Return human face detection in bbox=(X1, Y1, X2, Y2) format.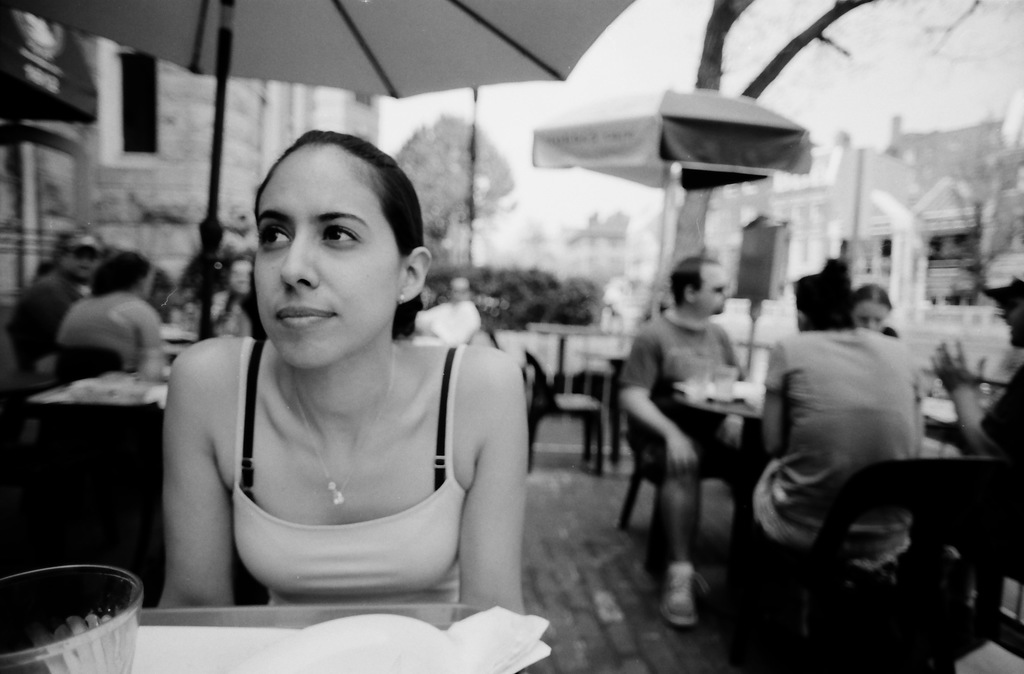
bbox=(850, 303, 896, 341).
